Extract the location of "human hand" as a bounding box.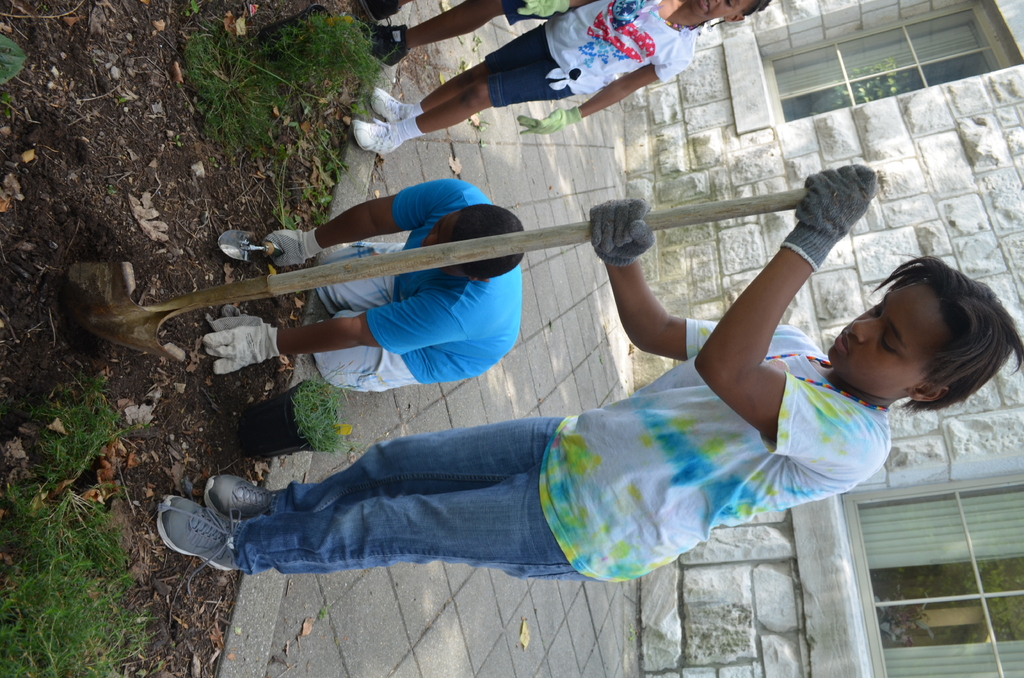
{"left": 799, "top": 163, "right": 879, "bottom": 238}.
